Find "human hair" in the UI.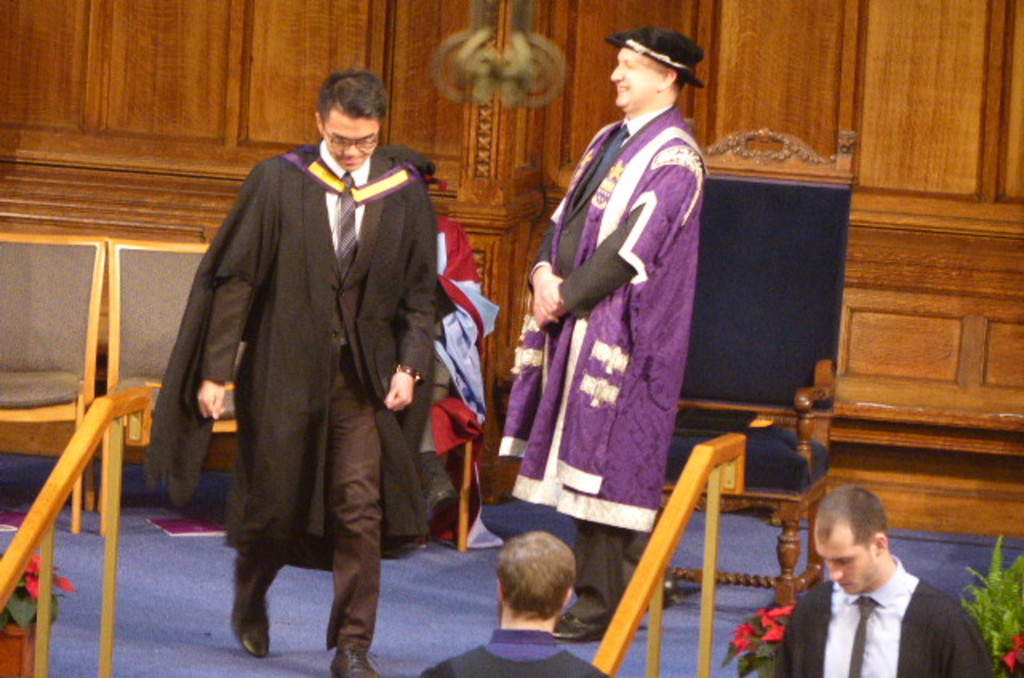
UI element at bbox=[314, 69, 390, 133].
